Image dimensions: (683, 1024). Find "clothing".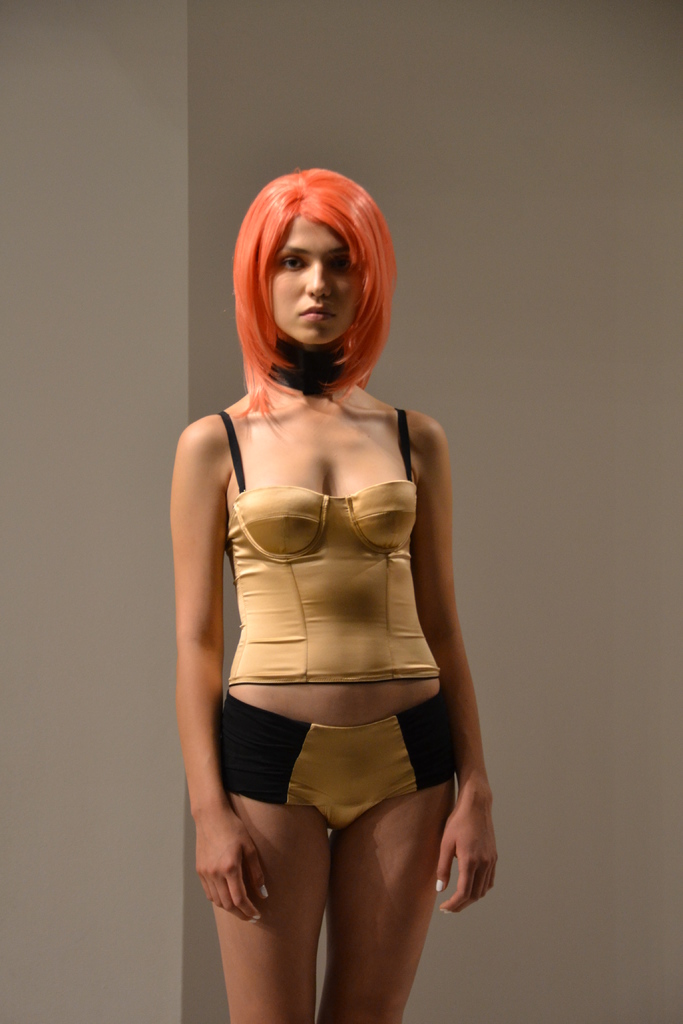
{"x1": 219, "y1": 408, "x2": 456, "y2": 829}.
